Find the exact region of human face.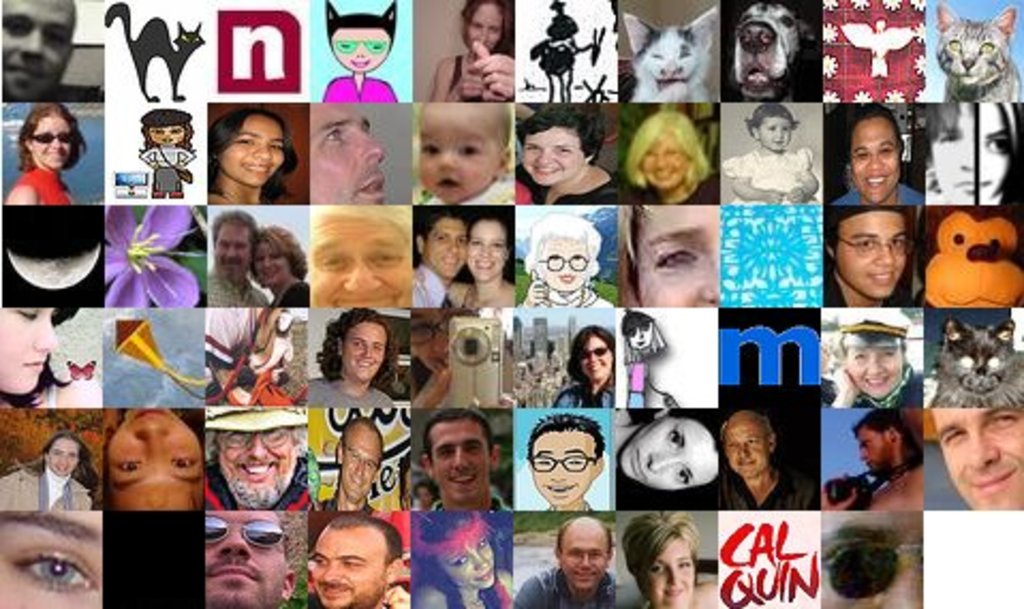
Exact region: <region>558, 530, 603, 581</region>.
